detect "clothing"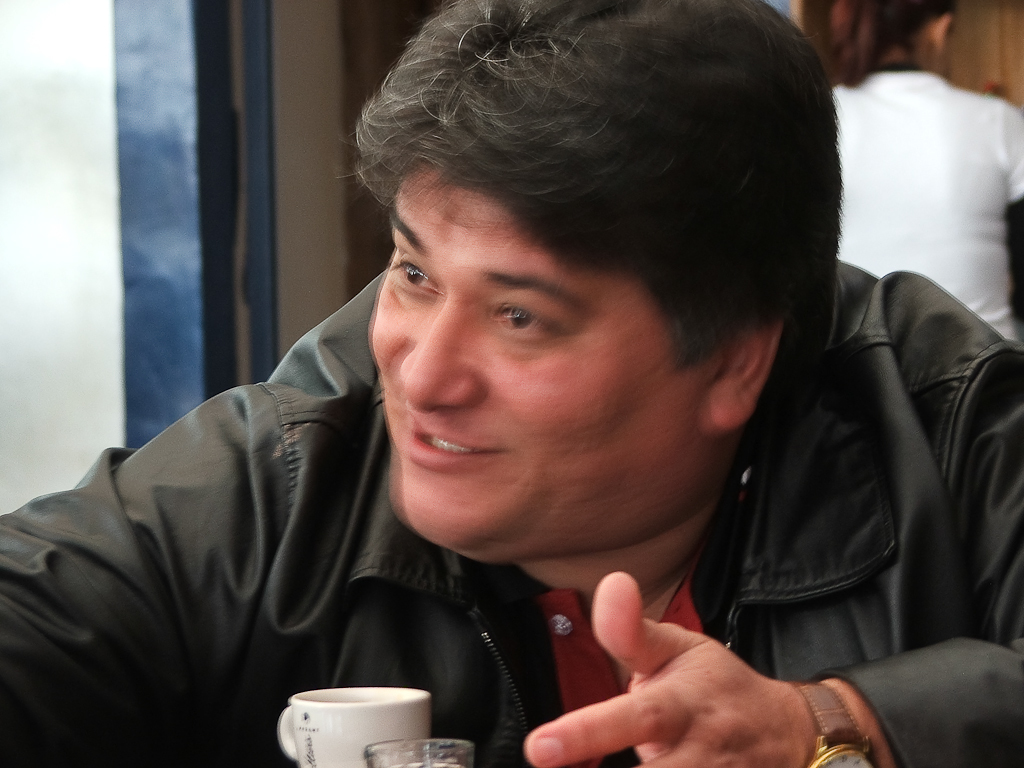
left=67, top=143, right=967, bottom=767
